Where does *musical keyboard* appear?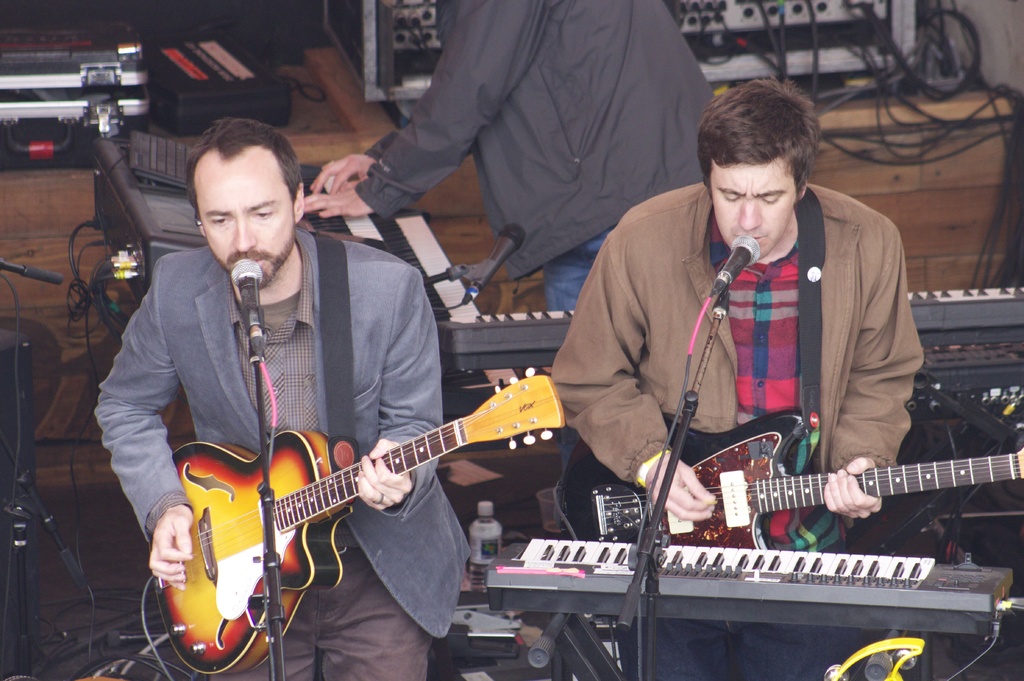
Appears at rect(476, 522, 1020, 636).
